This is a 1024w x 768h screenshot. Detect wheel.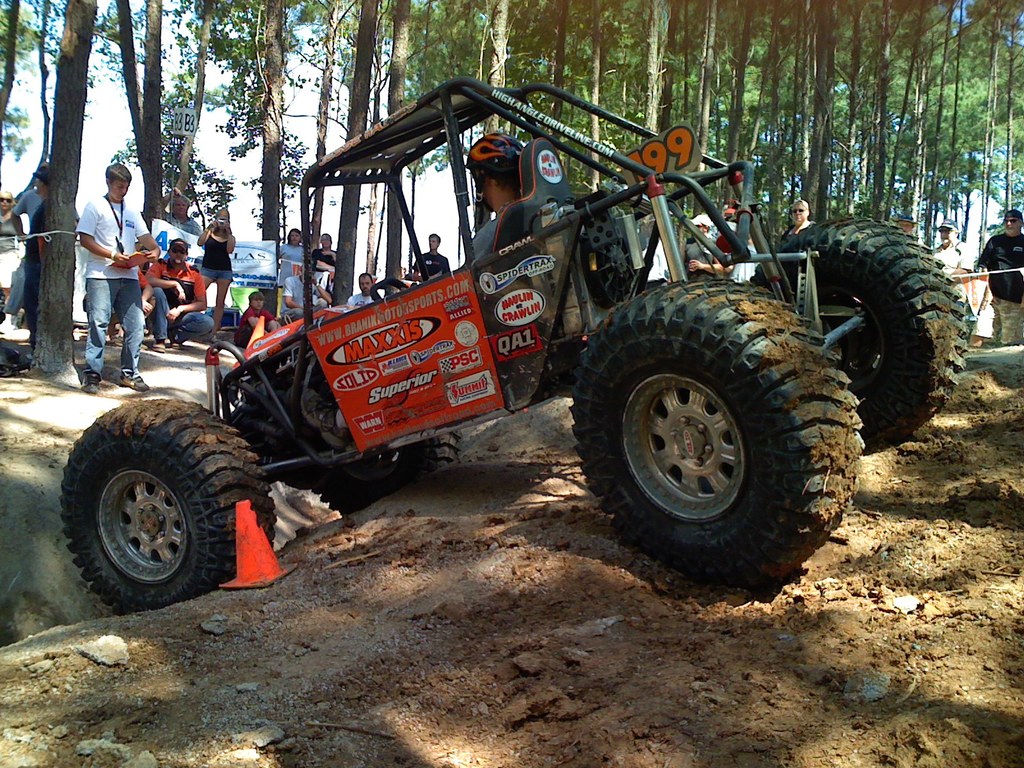
(left=314, top=431, right=454, bottom=515).
